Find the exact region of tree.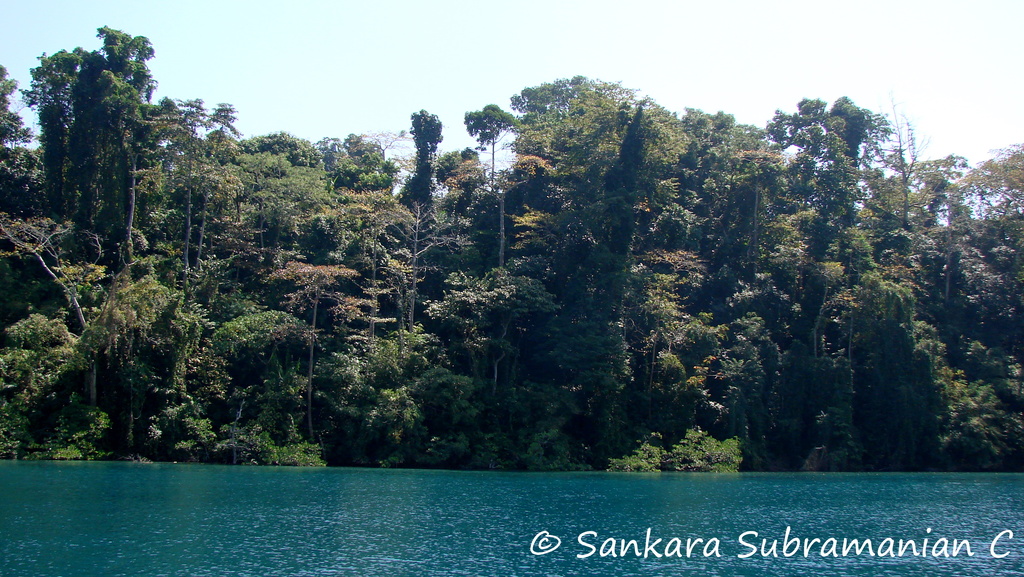
Exact region: [x1=500, y1=44, x2=687, y2=458].
